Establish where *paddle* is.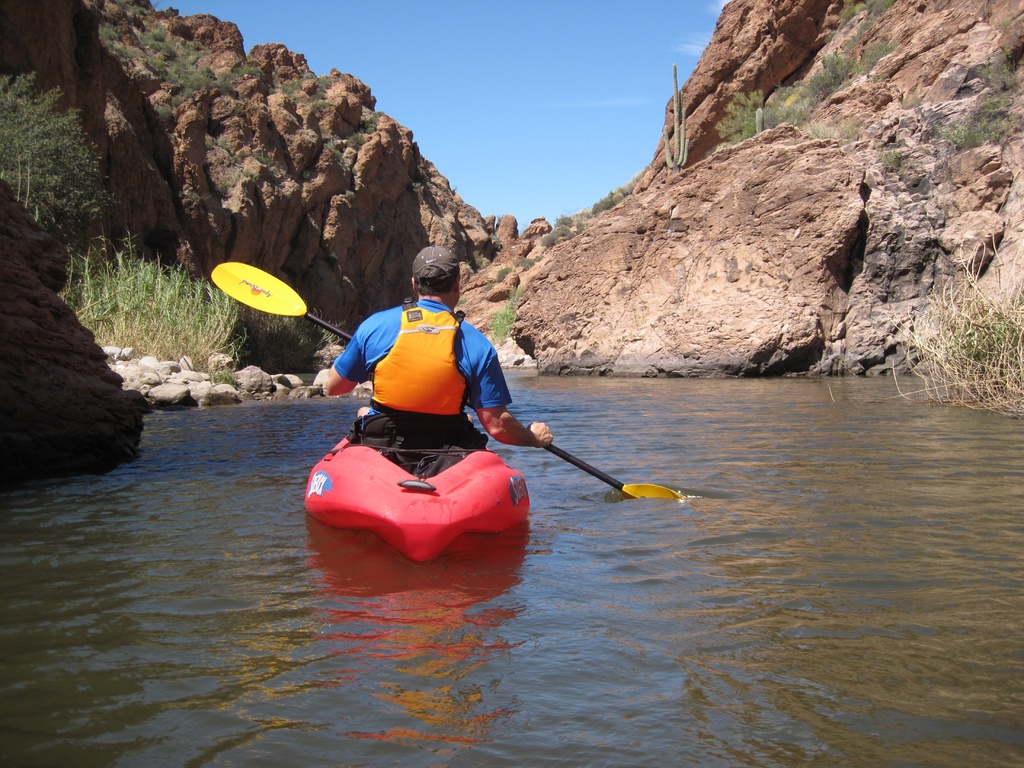
Established at select_region(205, 262, 680, 500).
